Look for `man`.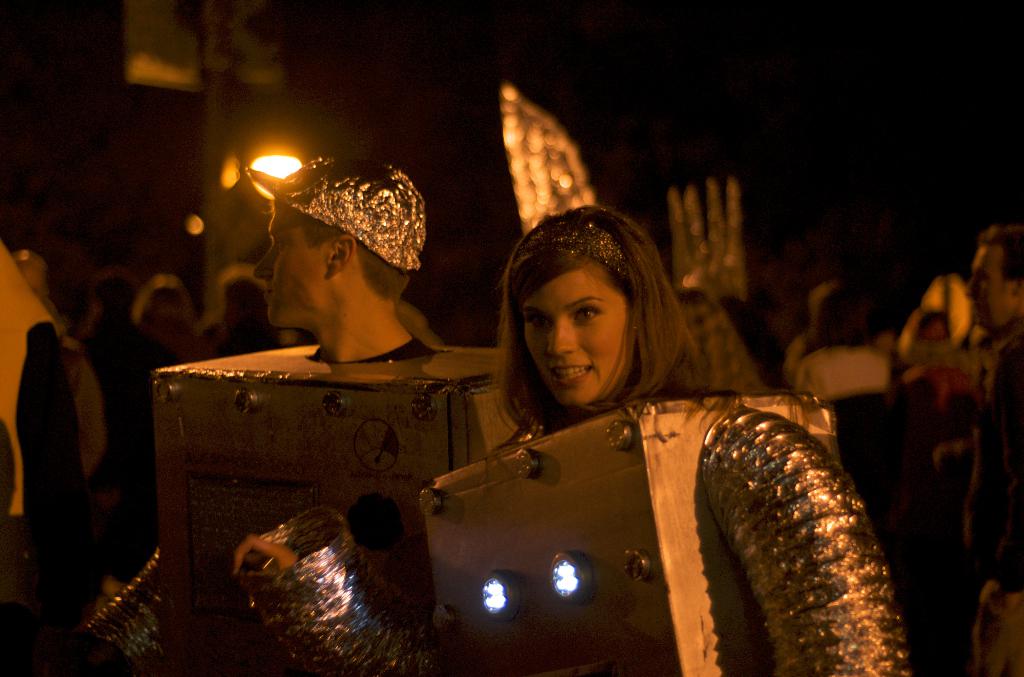
Found: detection(932, 221, 1023, 676).
